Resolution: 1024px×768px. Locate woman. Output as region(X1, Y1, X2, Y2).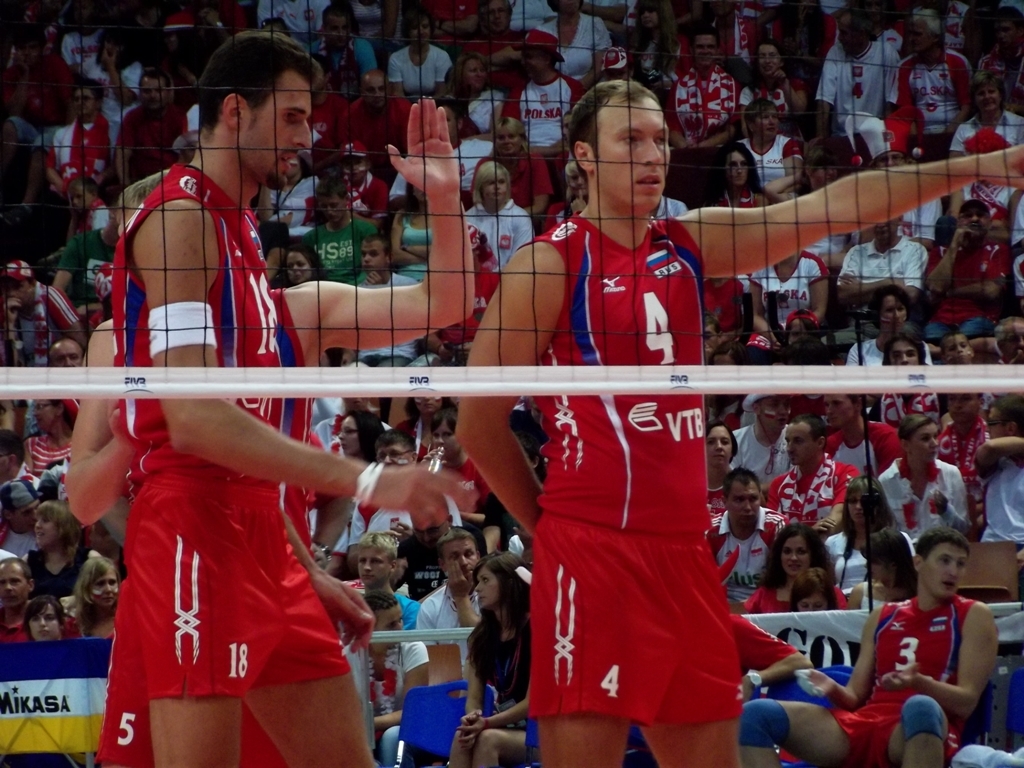
region(969, 396, 1023, 540).
